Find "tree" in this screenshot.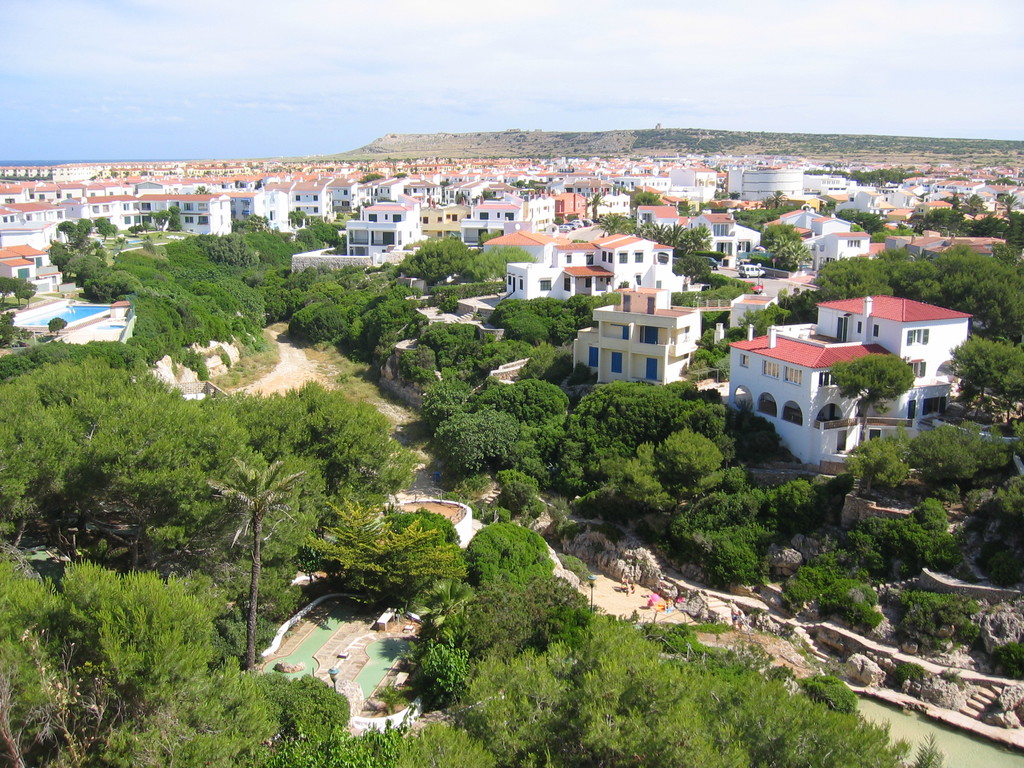
The bounding box for "tree" is (892,399,995,470).
